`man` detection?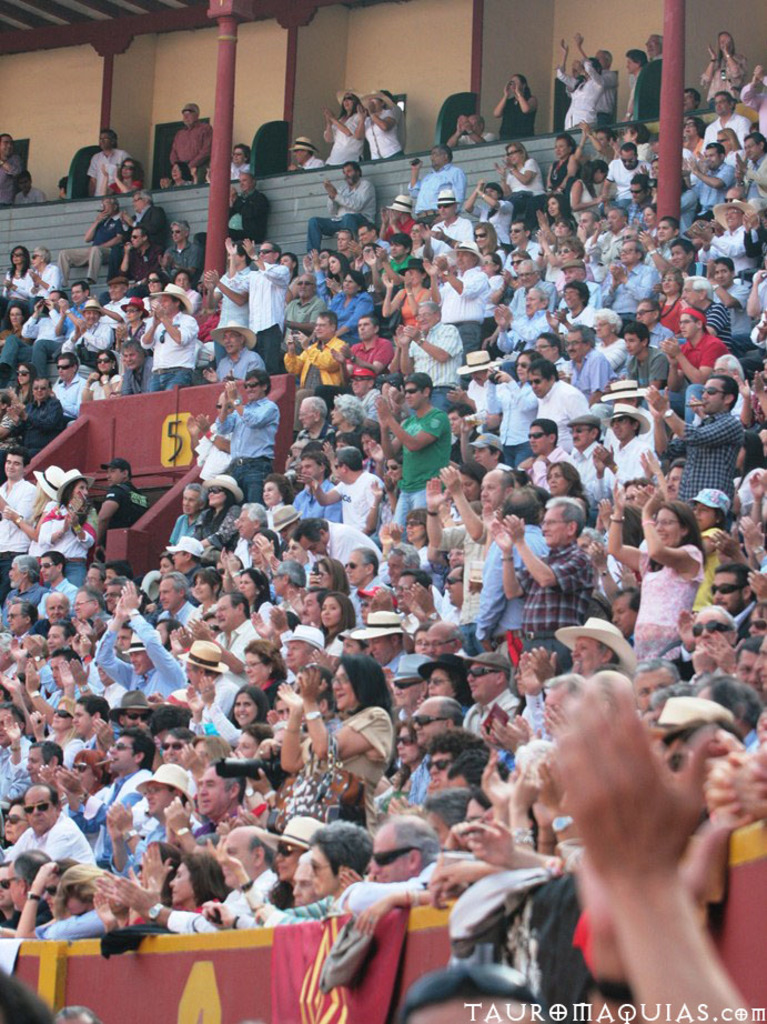
[561,258,598,289]
